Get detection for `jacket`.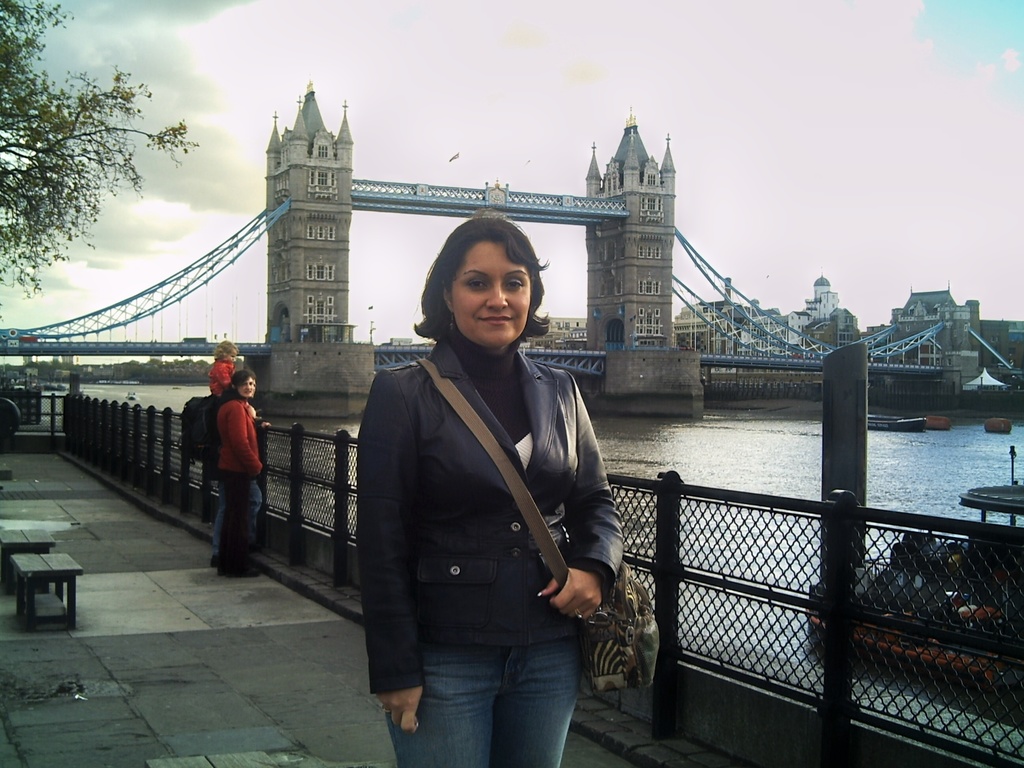
Detection: select_region(349, 346, 625, 710).
